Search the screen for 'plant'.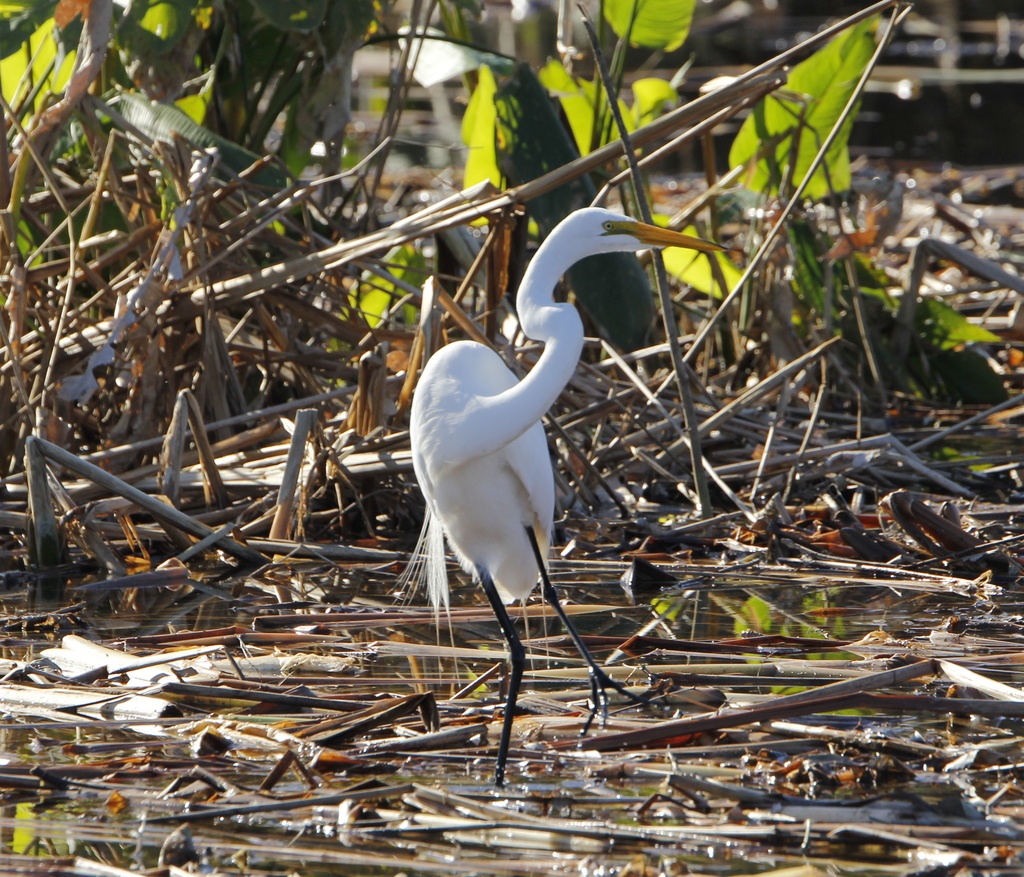
Found at 319:0:881:337.
